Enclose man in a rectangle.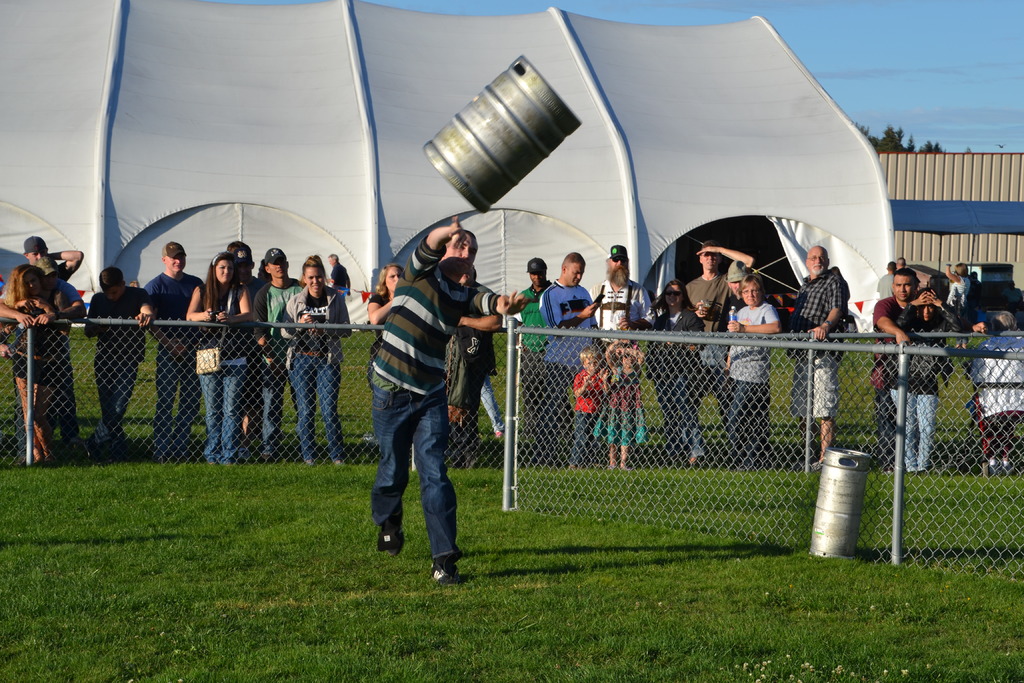
Rect(875, 263, 900, 302).
